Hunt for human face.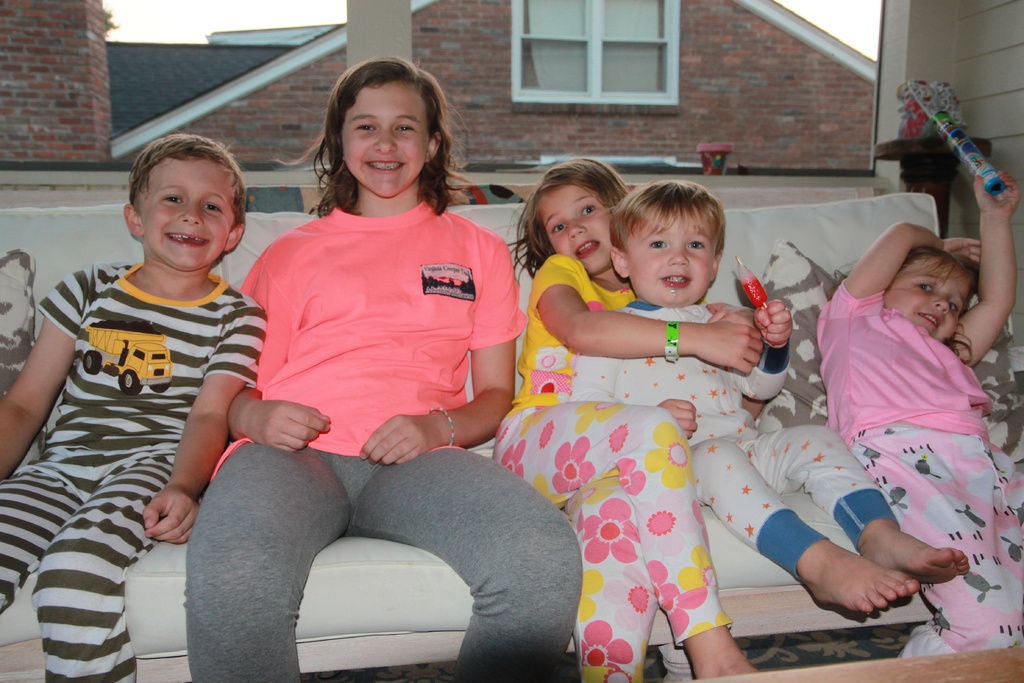
Hunted down at box=[136, 154, 235, 270].
